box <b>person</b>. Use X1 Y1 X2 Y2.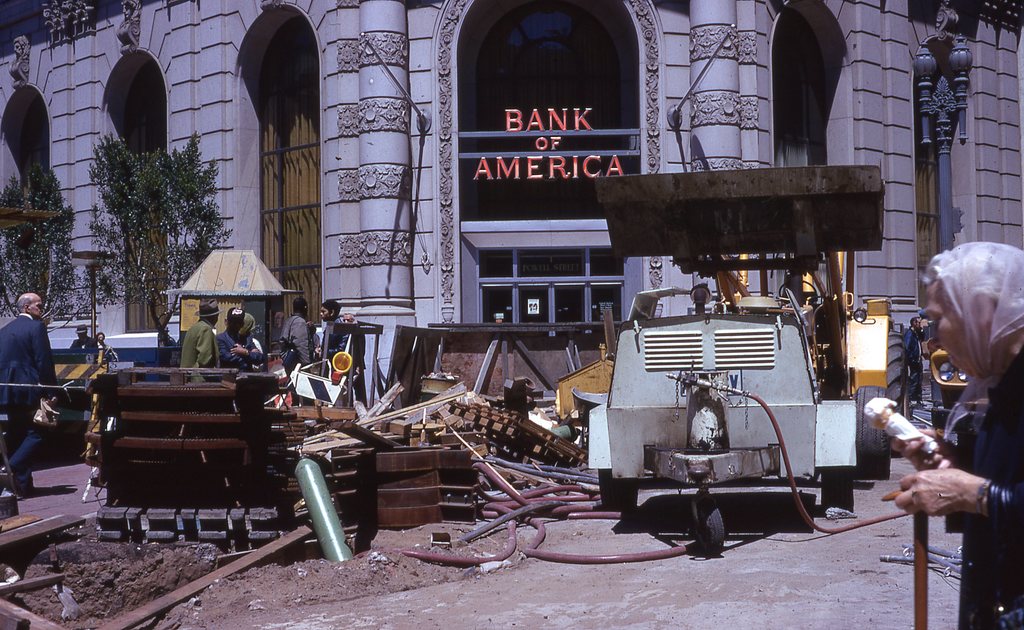
179 297 225 373.
